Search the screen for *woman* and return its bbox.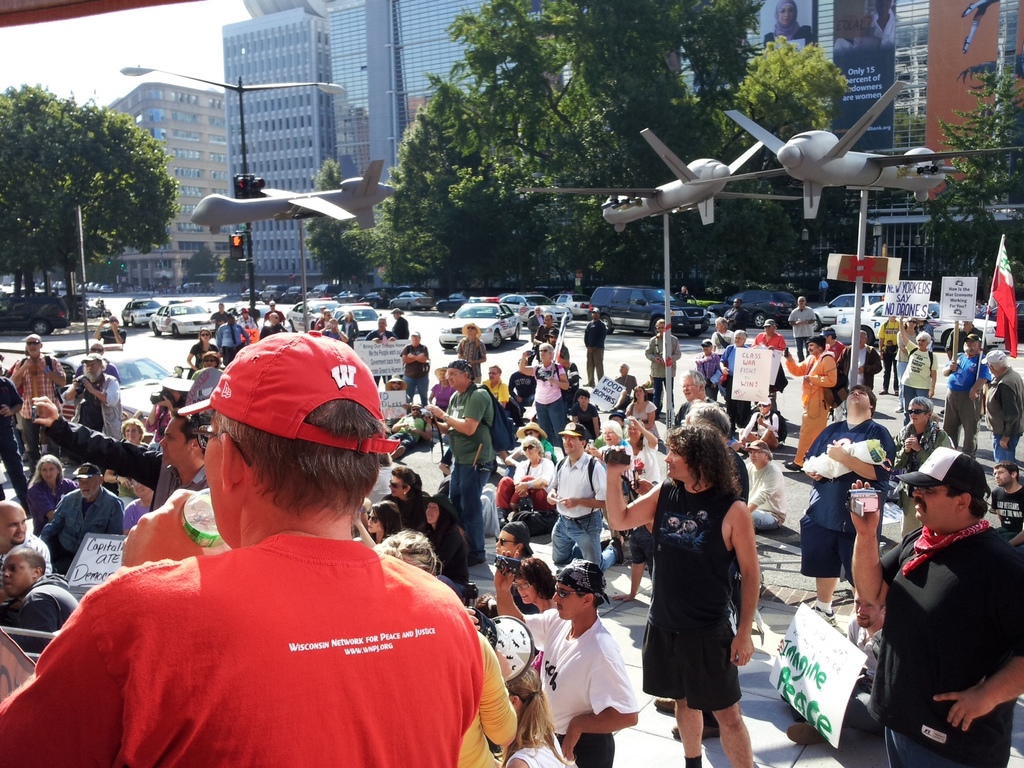
Found: box=[621, 406, 664, 486].
